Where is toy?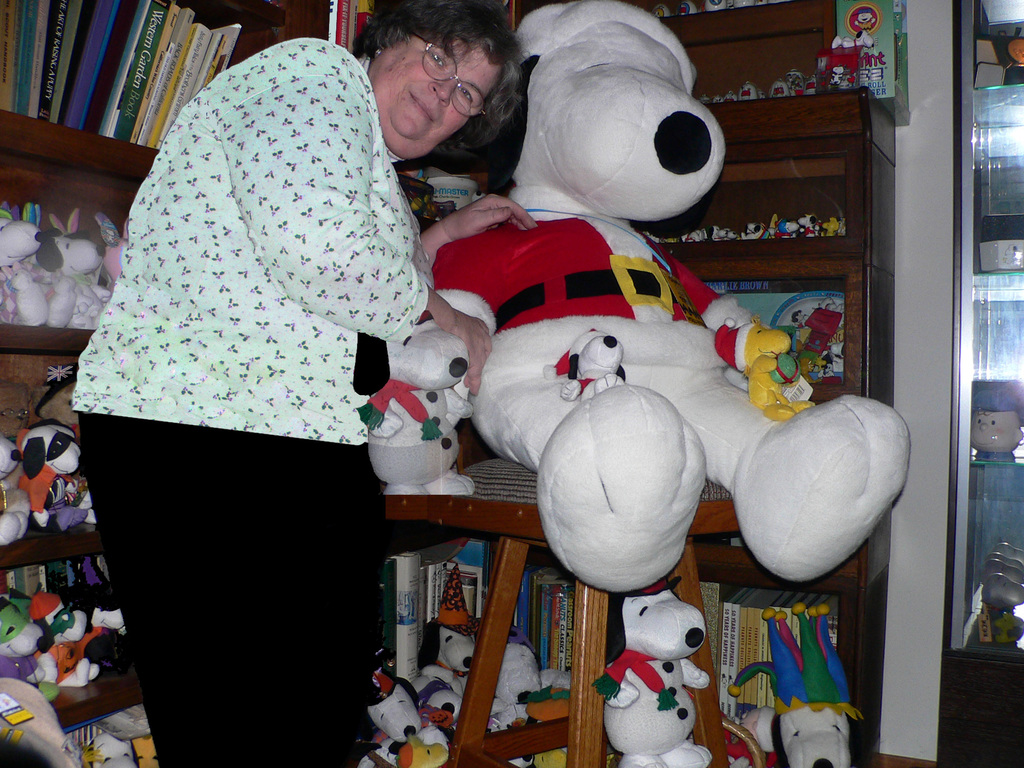
box=[721, 316, 812, 423].
